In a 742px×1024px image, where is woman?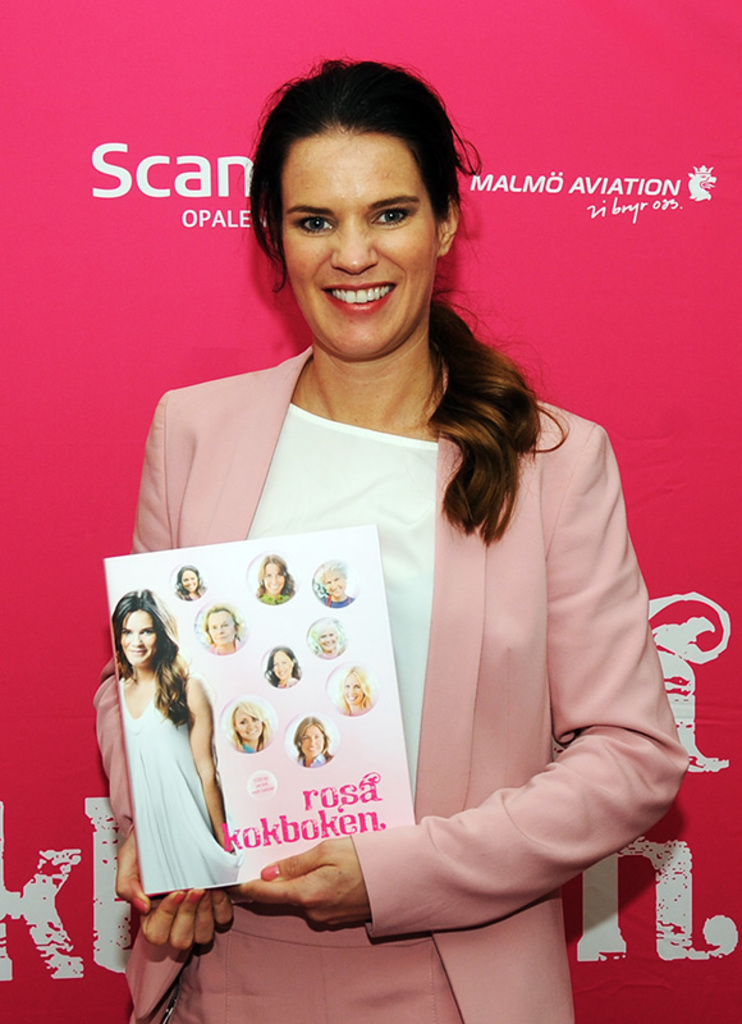
crop(124, 87, 670, 1002).
